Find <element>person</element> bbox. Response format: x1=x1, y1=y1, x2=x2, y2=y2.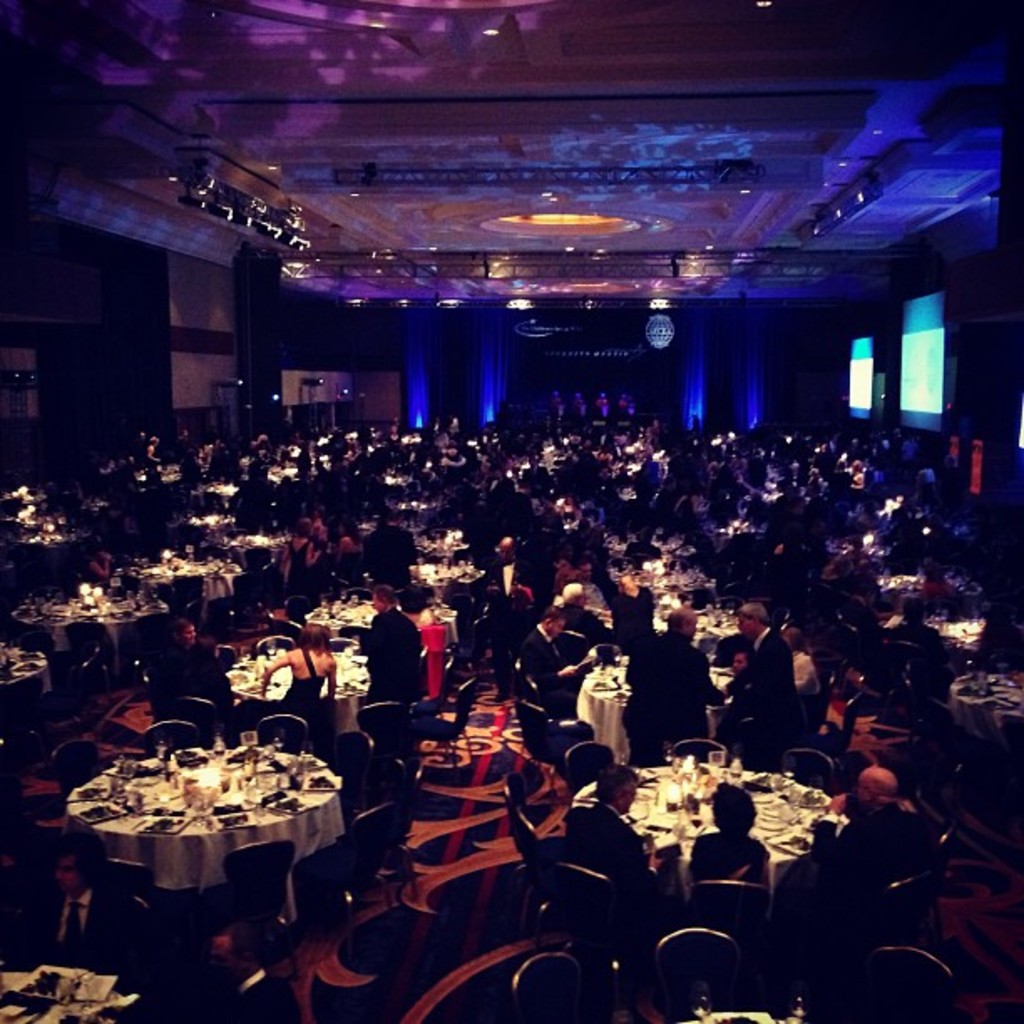
x1=559, y1=763, x2=663, y2=893.
